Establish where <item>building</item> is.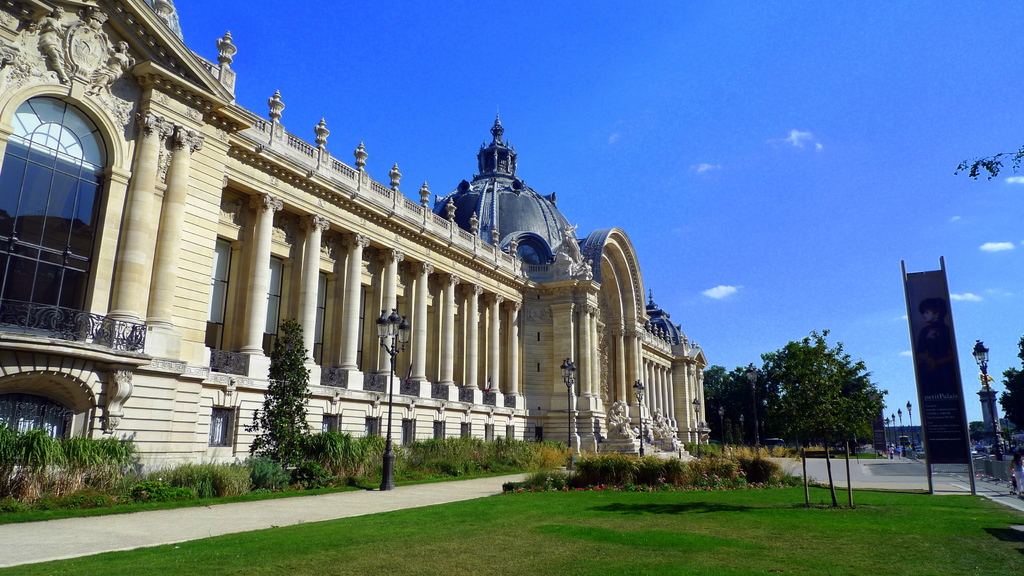
Established at box(877, 426, 928, 447).
